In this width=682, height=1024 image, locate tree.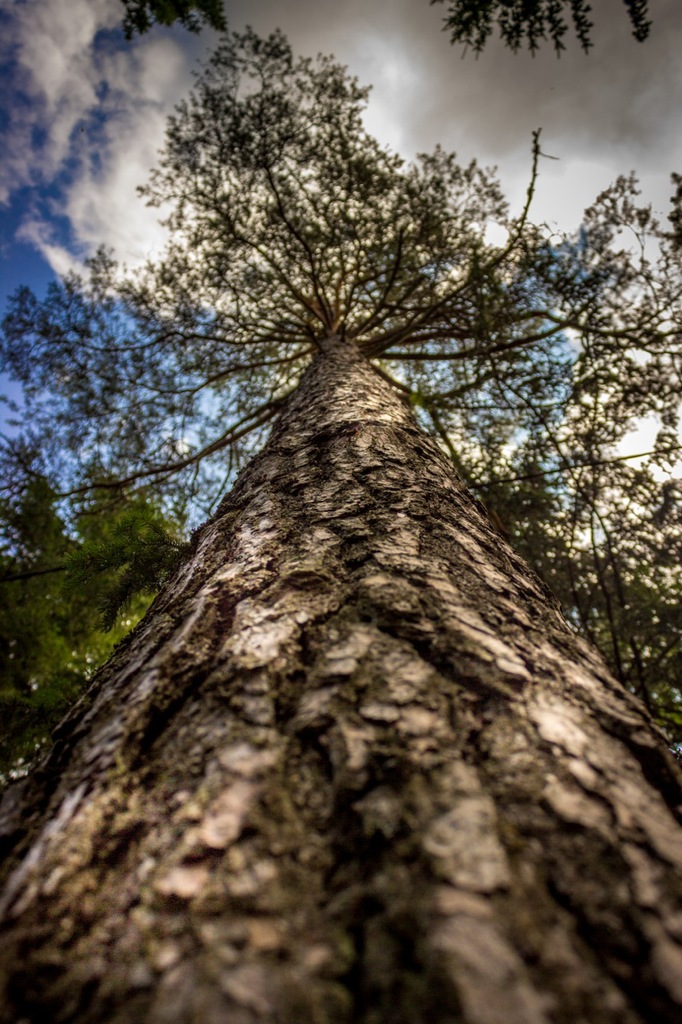
Bounding box: 420 0 657 68.
